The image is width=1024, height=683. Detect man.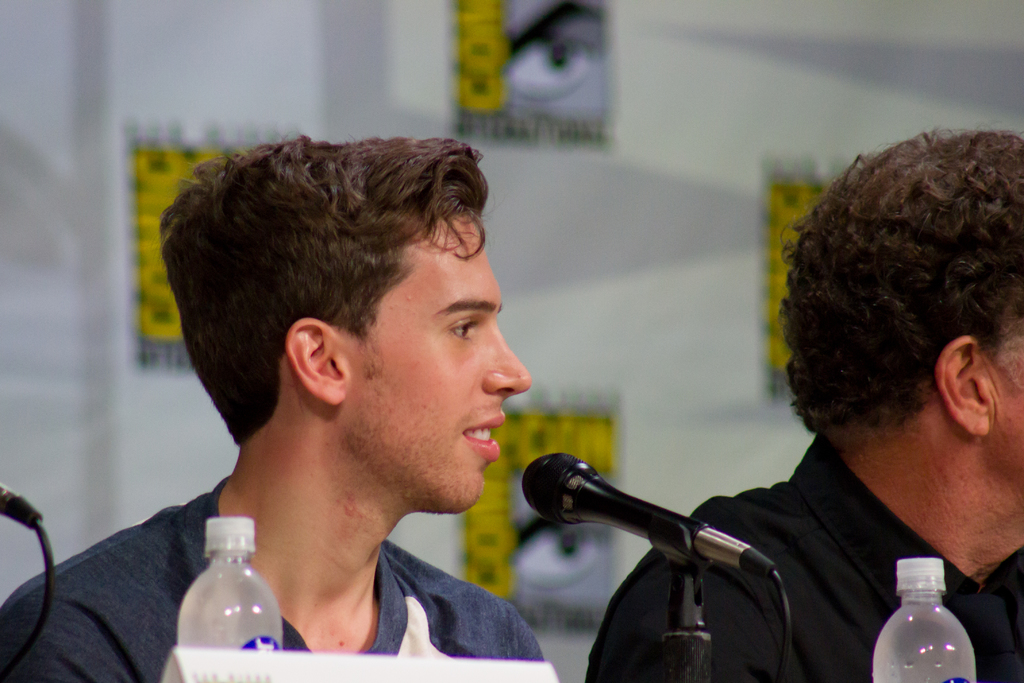
Detection: crop(0, 135, 540, 682).
